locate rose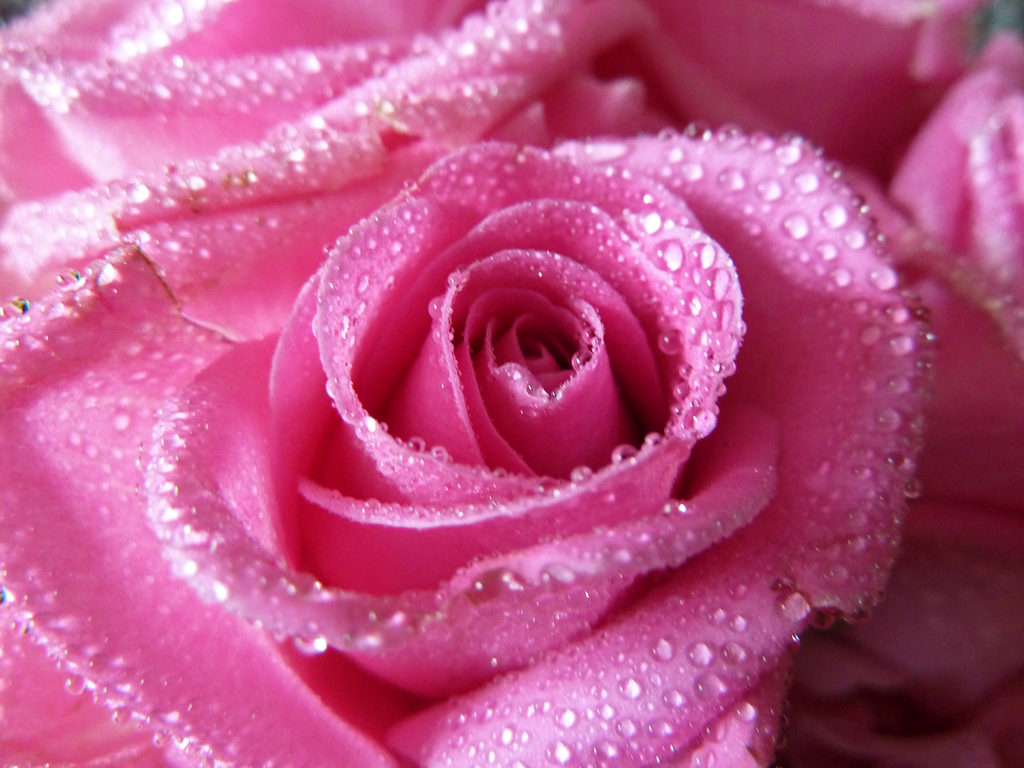
left=0, top=0, right=935, bottom=767
